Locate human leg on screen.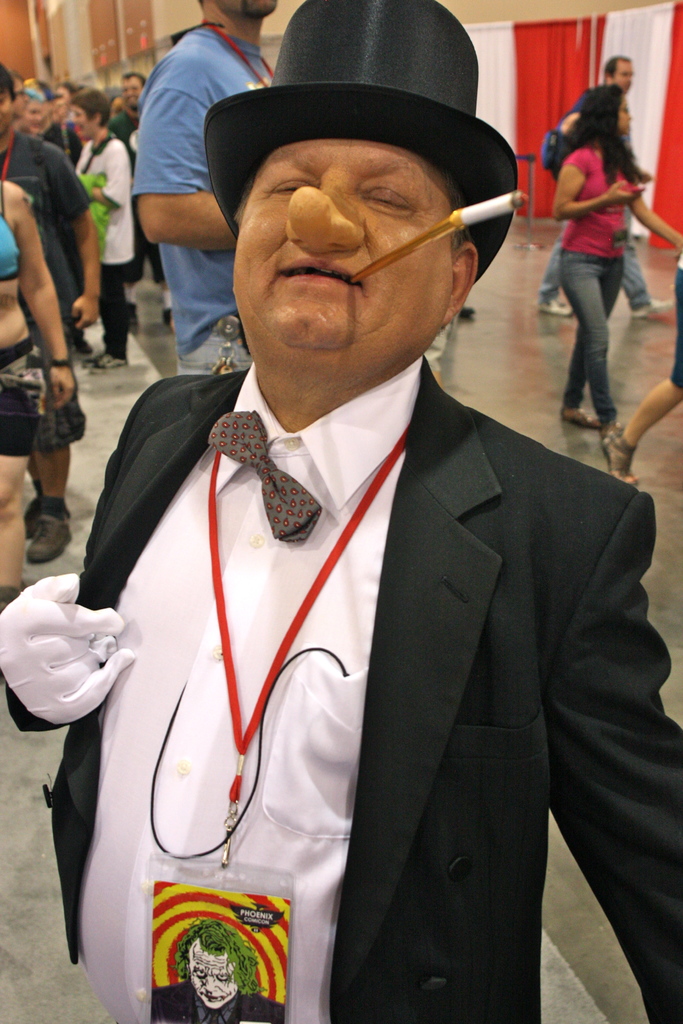
On screen at (x1=561, y1=253, x2=611, y2=428).
